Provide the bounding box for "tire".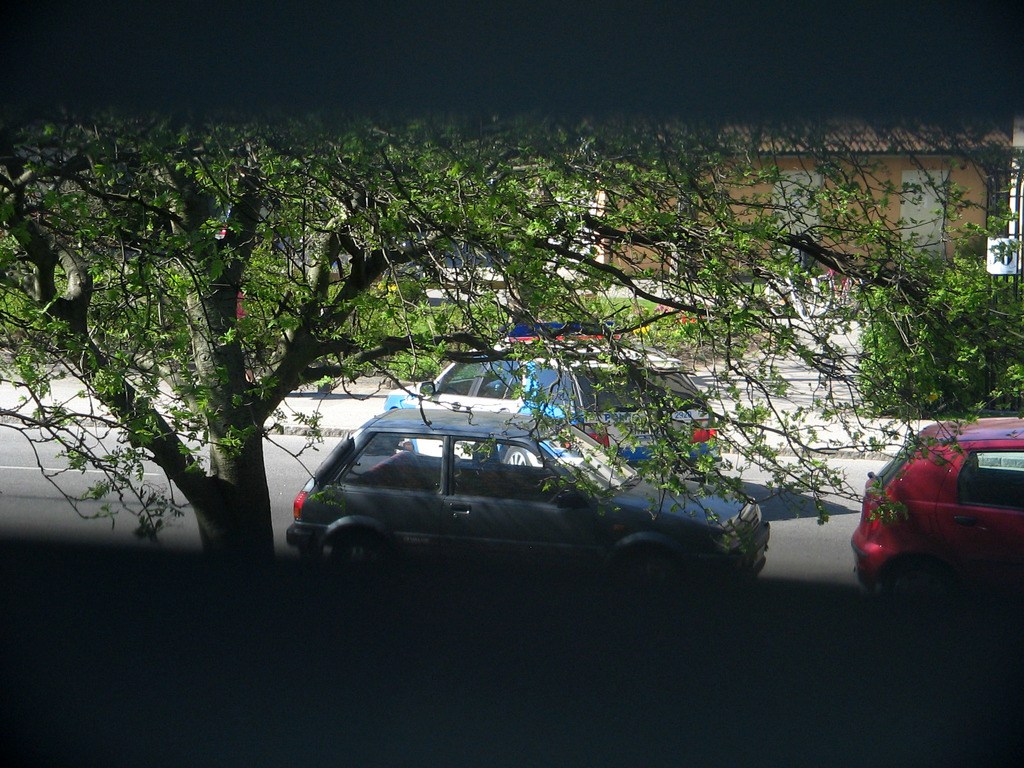
Rect(323, 527, 377, 566).
